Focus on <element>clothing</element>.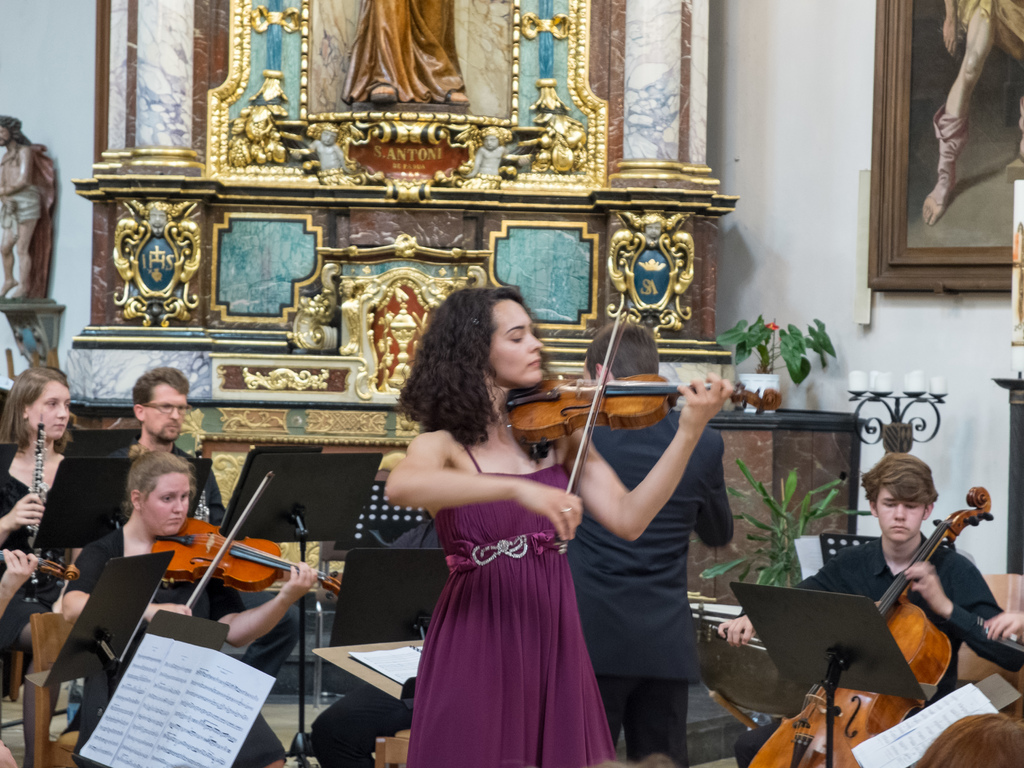
Focused at bbox(0, 441, 81, 653).
